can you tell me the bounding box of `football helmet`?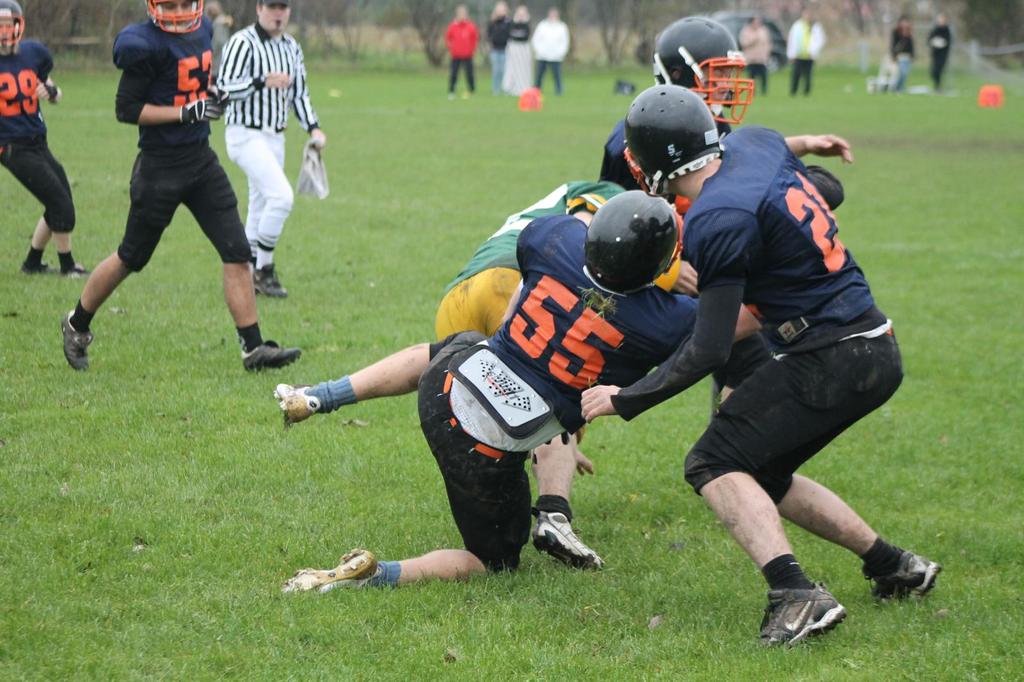
Rect(0, 0, 29, 45).
